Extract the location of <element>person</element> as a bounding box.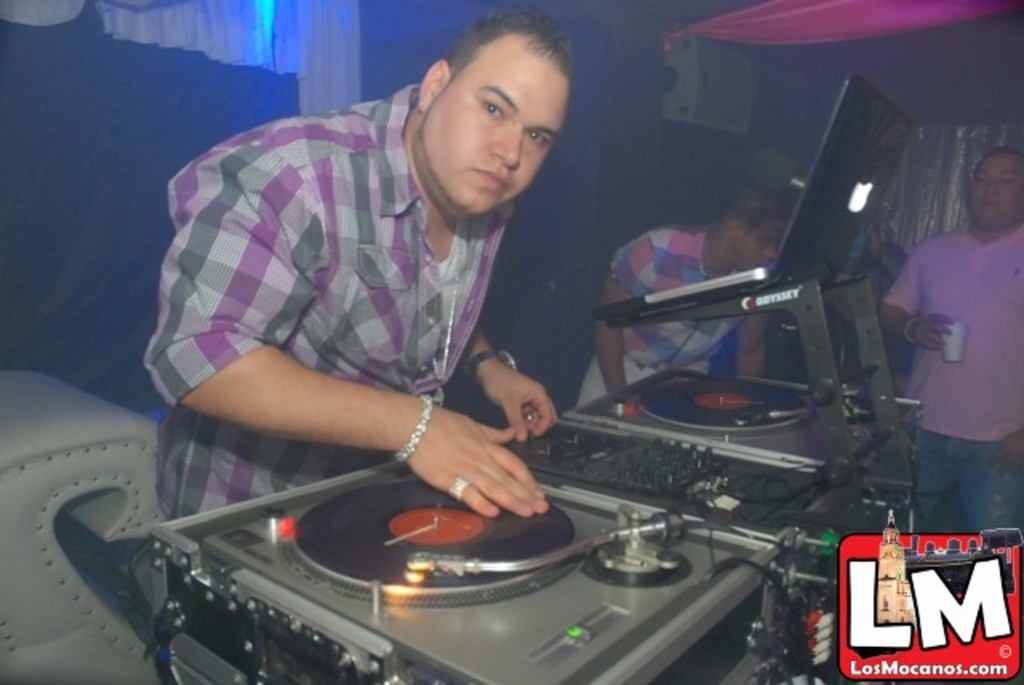
576,195,787,410.
